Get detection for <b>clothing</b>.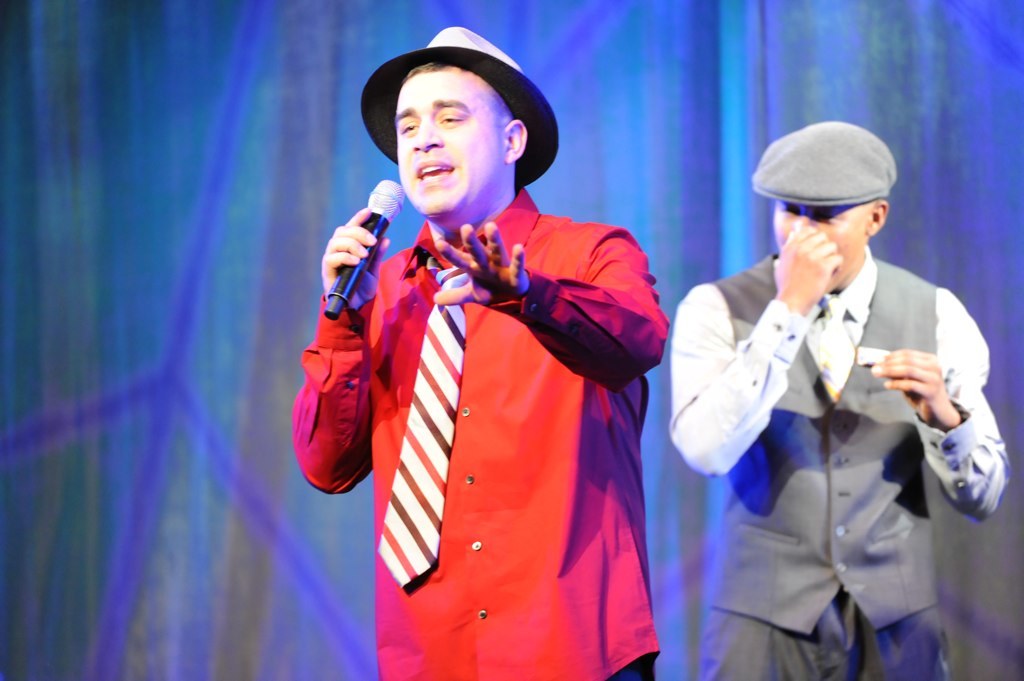
Detection: select_region(311, 164, 675, 671).
